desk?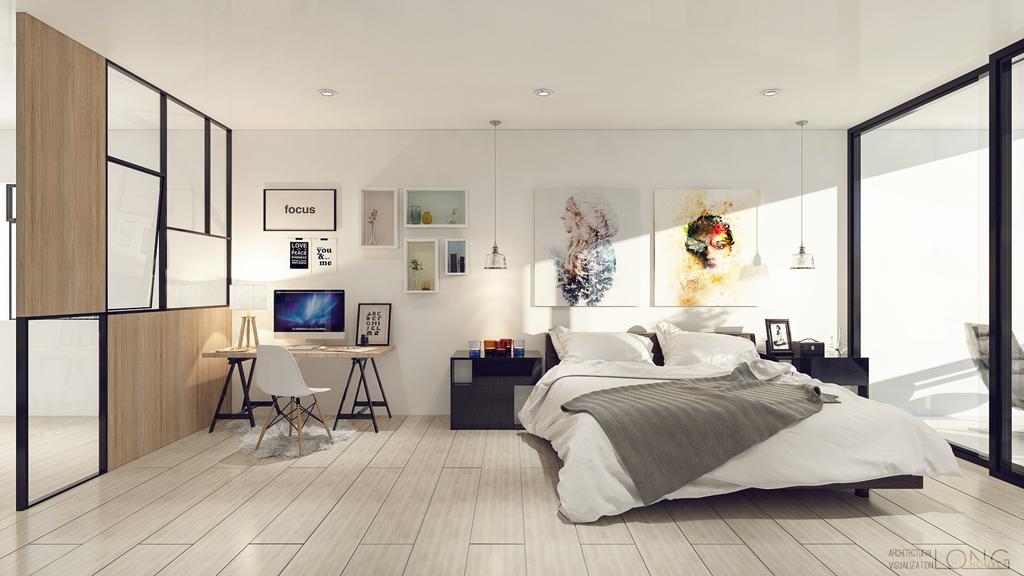
202 343 397 433
